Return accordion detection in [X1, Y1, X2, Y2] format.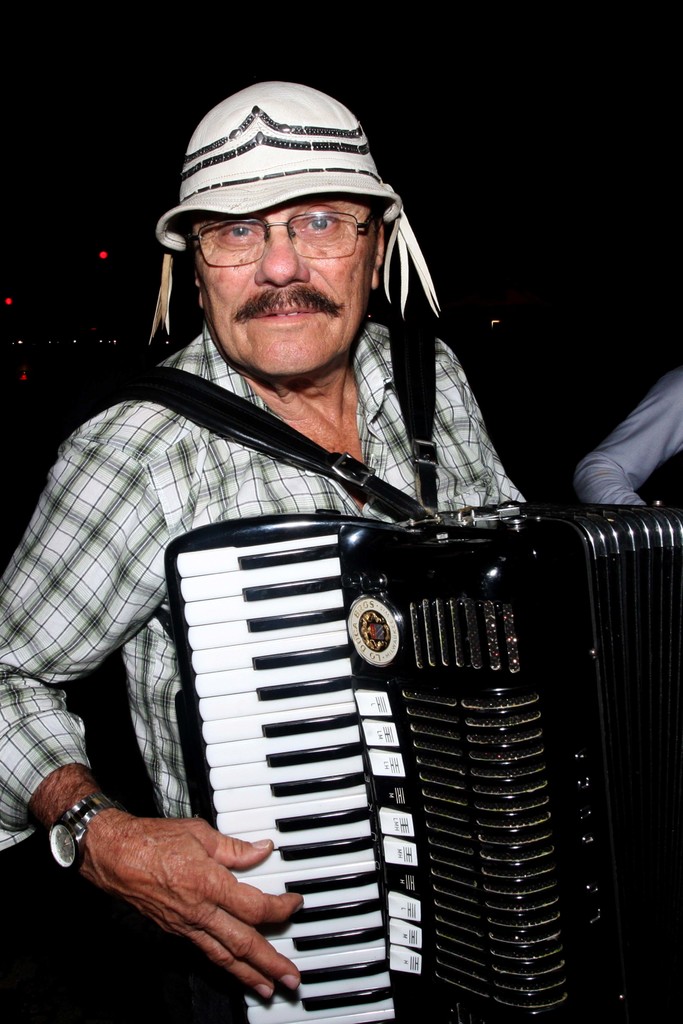
[142, 473, 664, 1023].
